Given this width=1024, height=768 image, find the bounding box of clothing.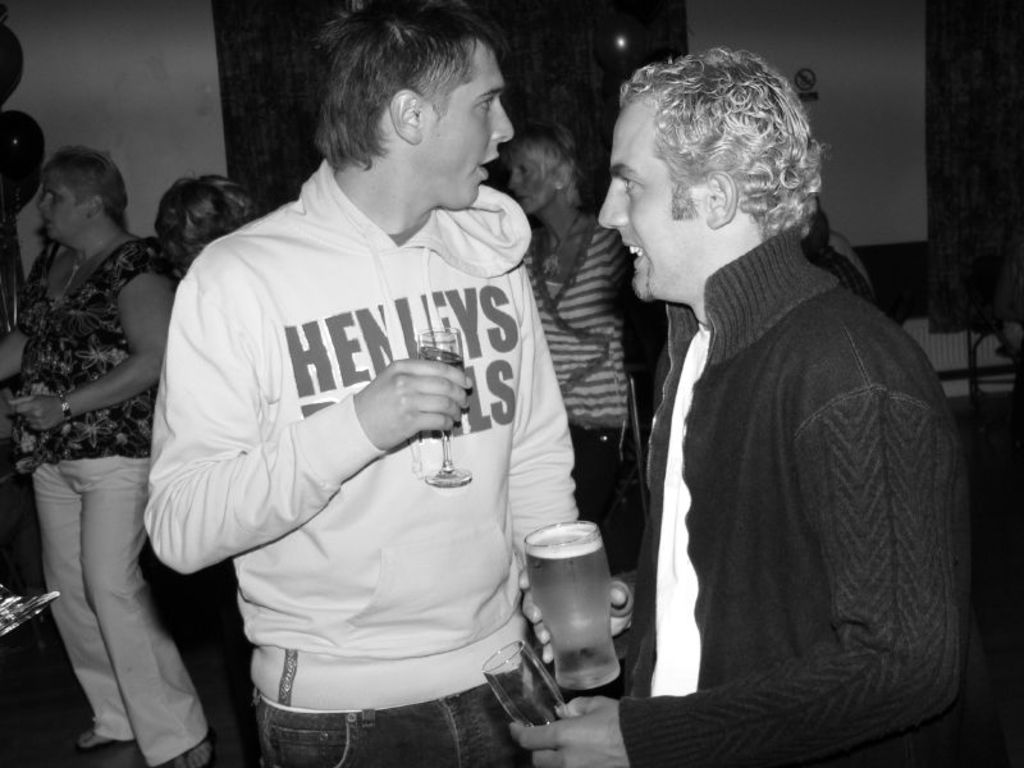
157 143 579 765.
